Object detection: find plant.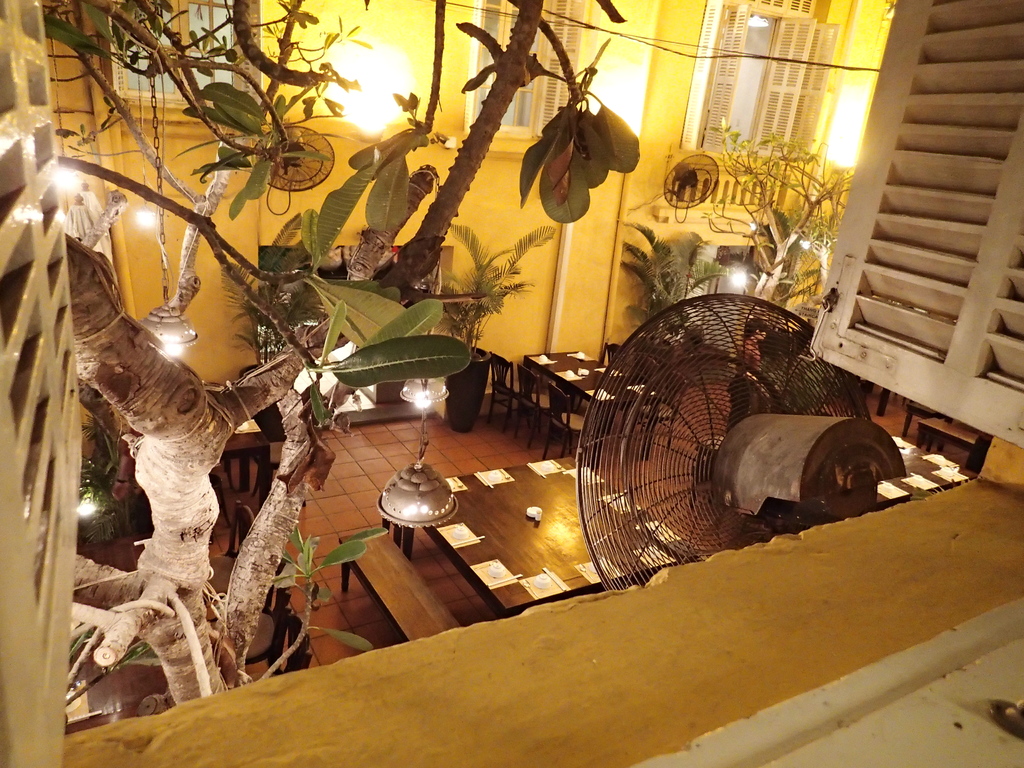
[803,182,854,279].
